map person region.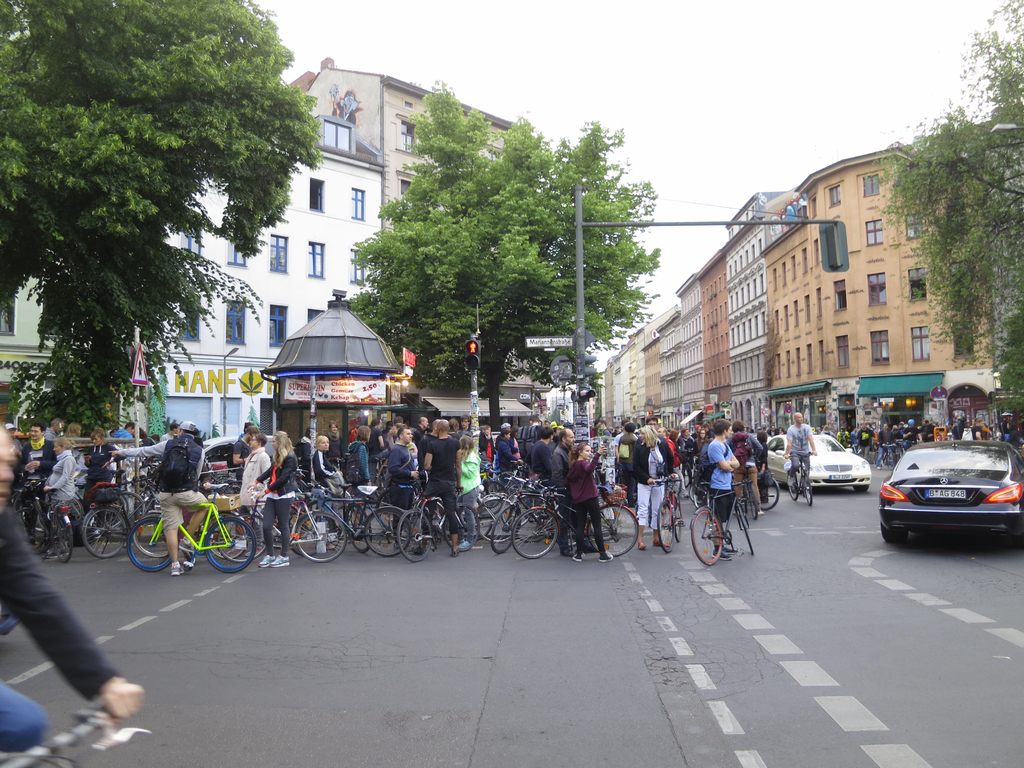
Mapped to 547 420 563 454.
